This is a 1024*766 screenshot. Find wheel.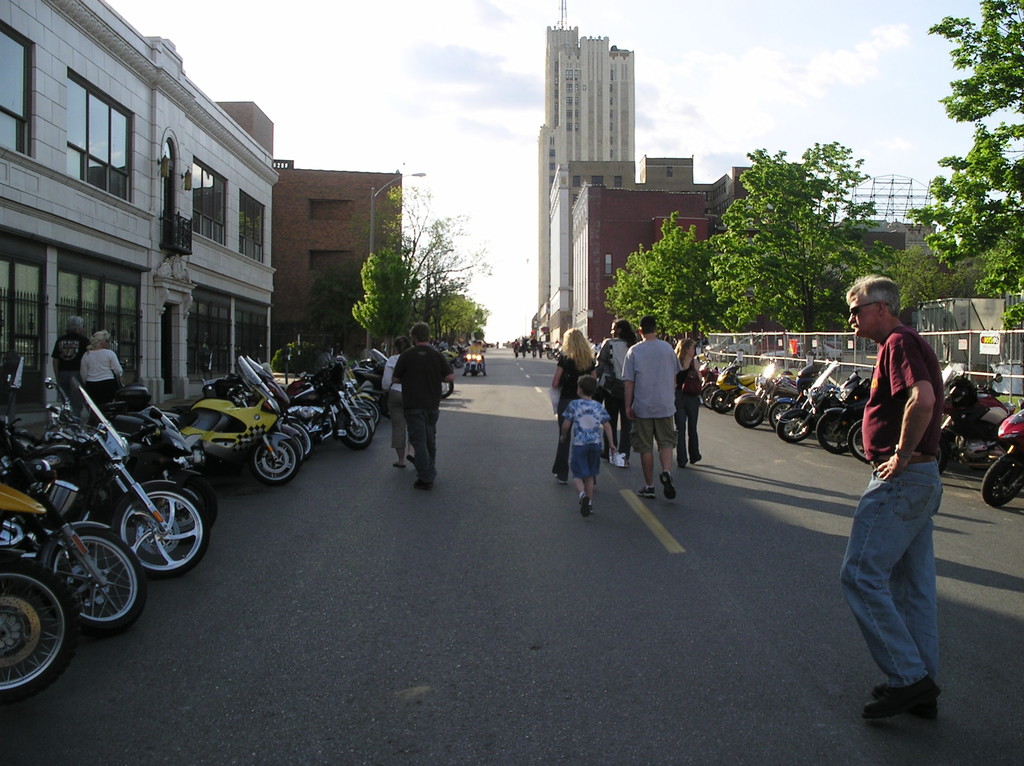
Bounding box: x1=732 y1=394 x2=765 y2=425.
